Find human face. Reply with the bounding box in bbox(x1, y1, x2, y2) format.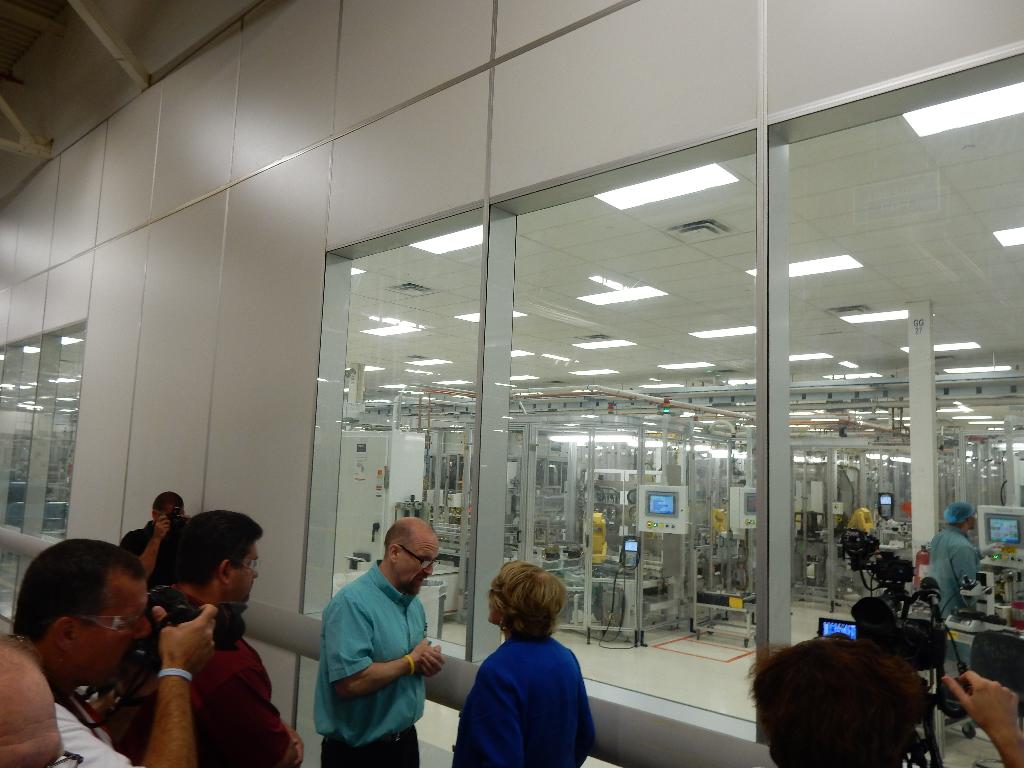
bbox(492, 588, 507, 623).
